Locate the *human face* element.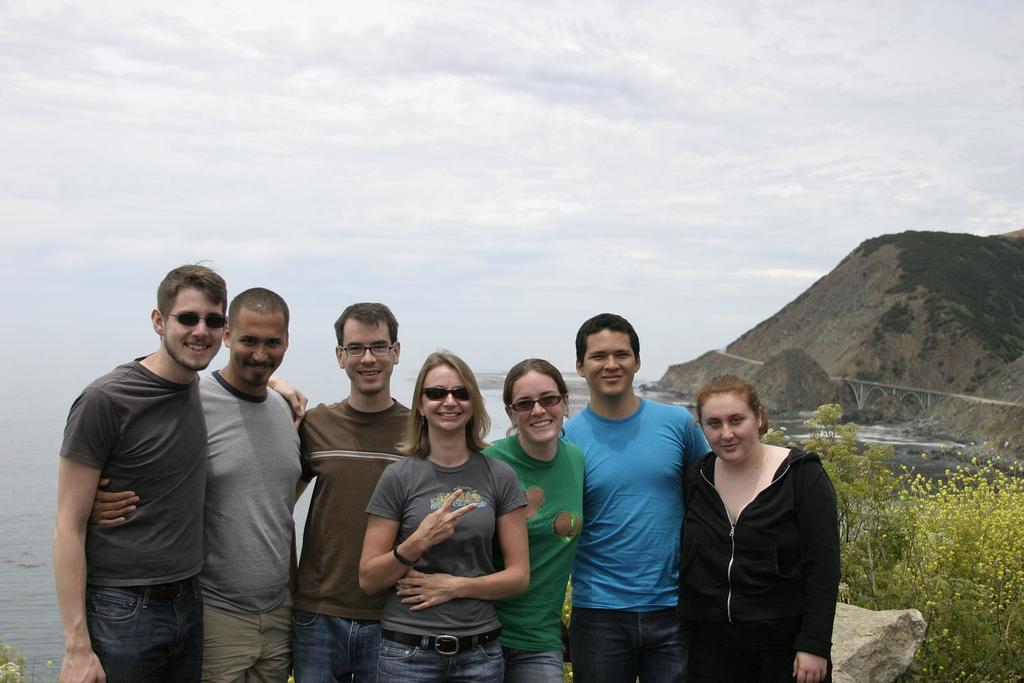
Element bbox: rect(513, 374, 564, 441).
